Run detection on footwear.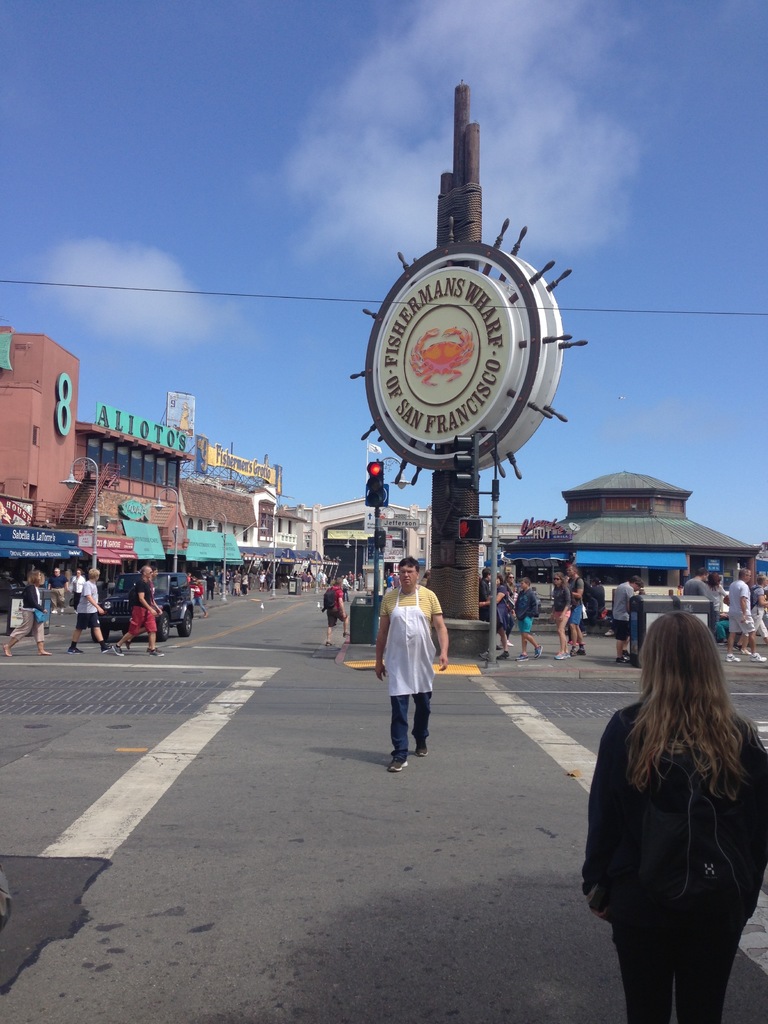
Result: bbox=[569, 646, 574, 655].
